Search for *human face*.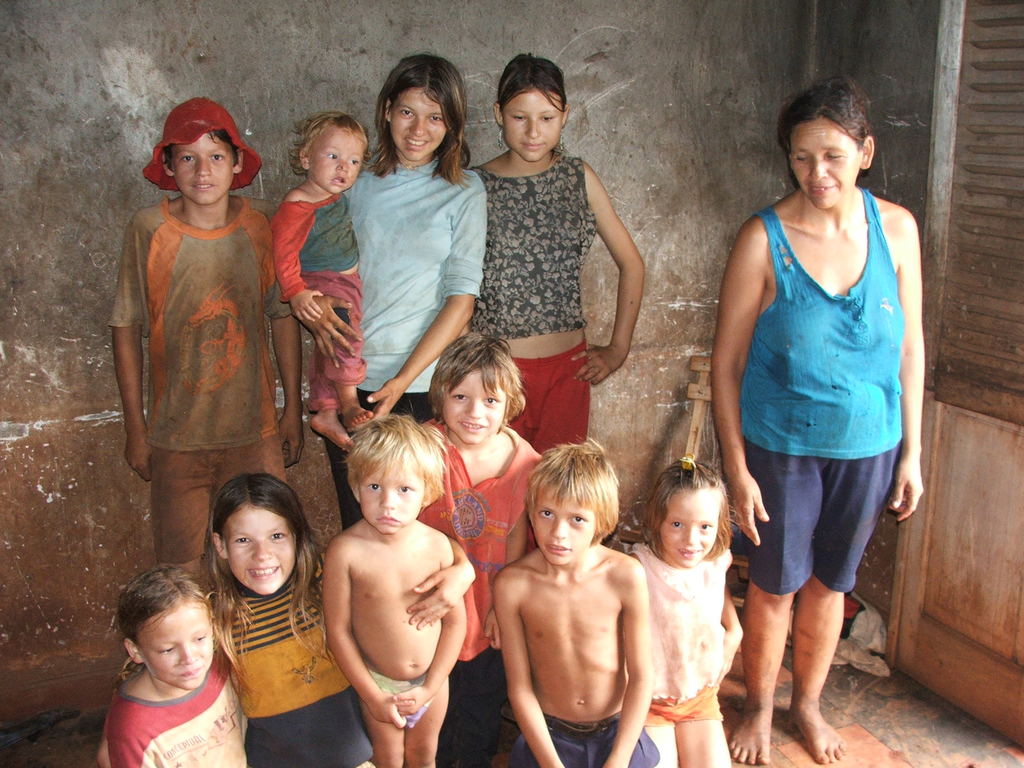
Found at <bbox>221, 497, 297, 596</bbox>.
